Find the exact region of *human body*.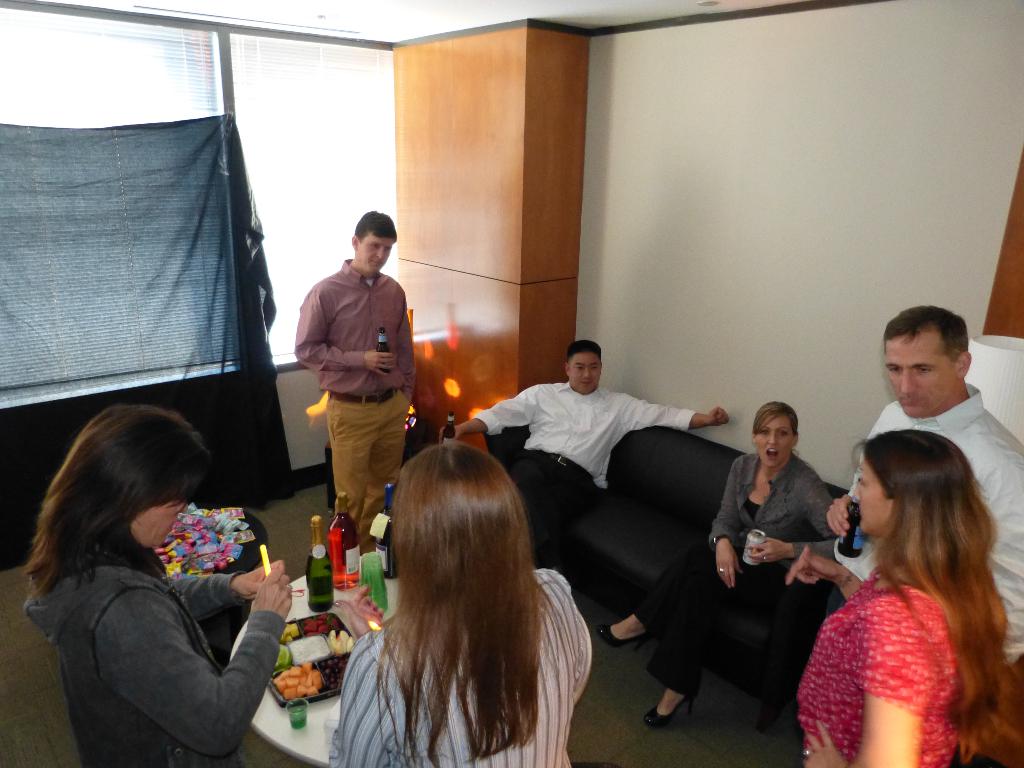
Exact region: region(595, 401, 837, 726).
